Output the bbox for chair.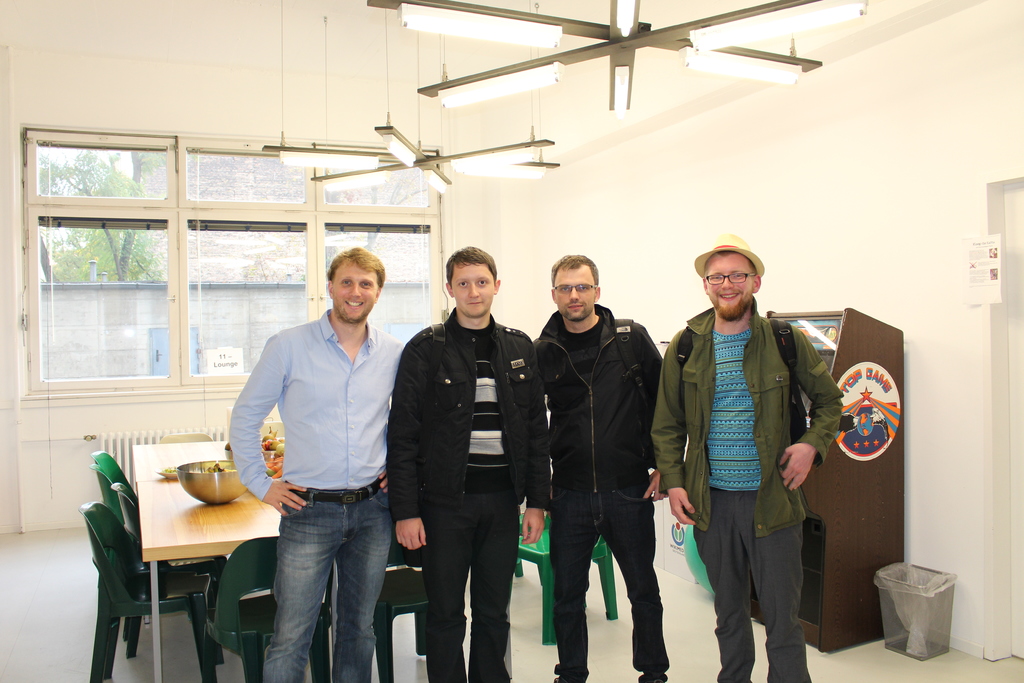
detection(509, 505, 614, 643).
